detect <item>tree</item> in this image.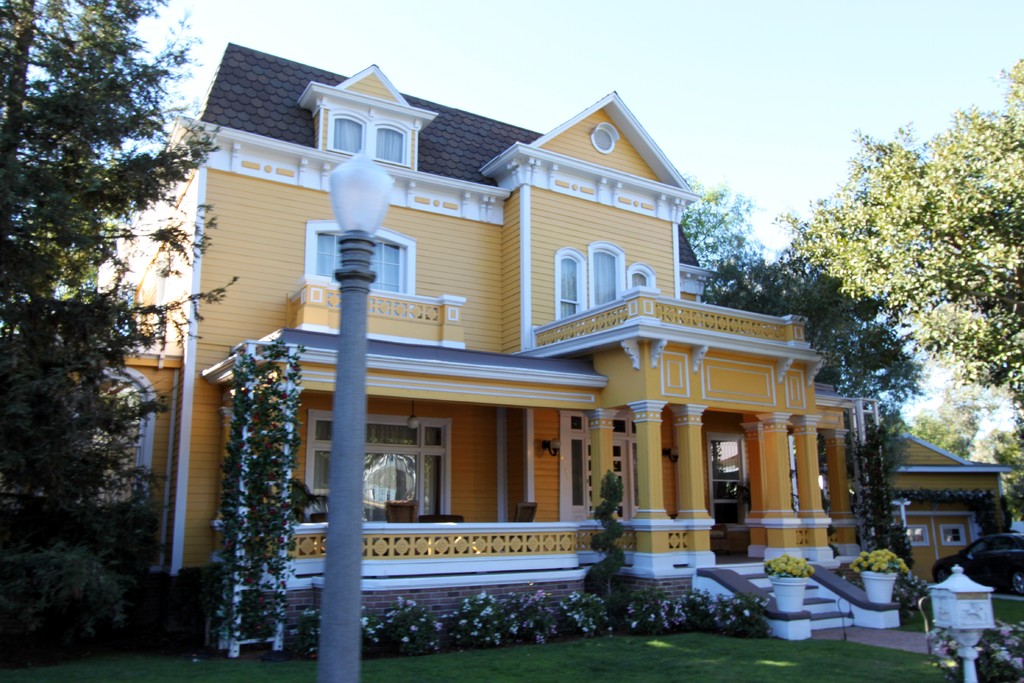
Detection: bbox(766, 52, 1023, 412).
